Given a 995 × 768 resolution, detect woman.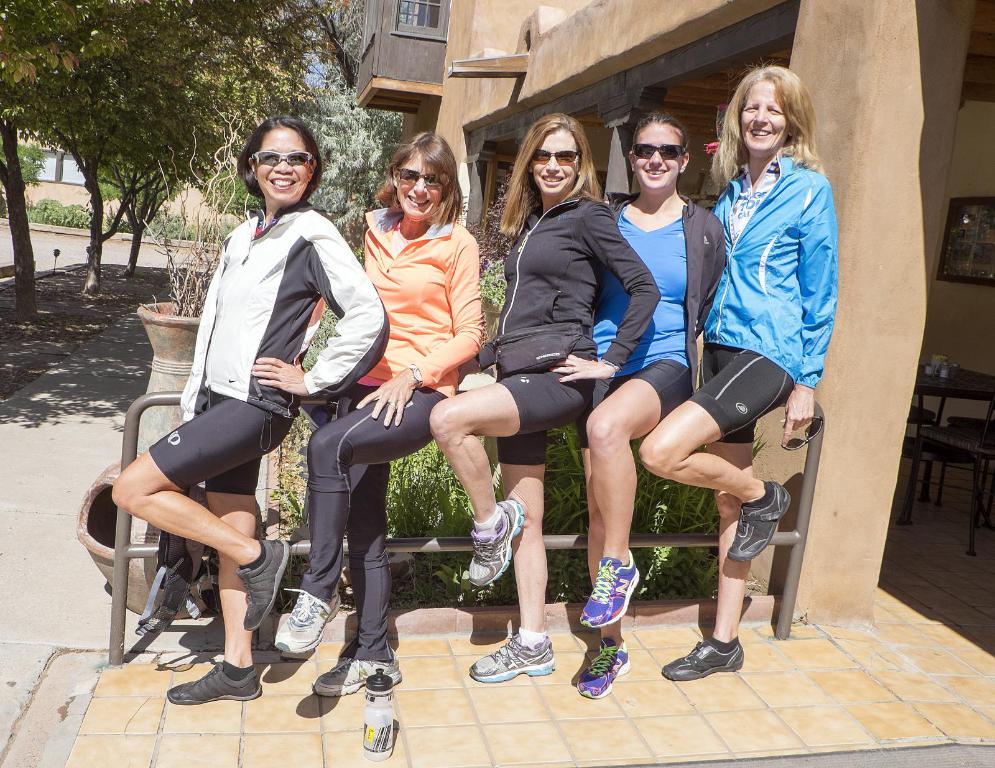
region(112, 112, 388, 706).
